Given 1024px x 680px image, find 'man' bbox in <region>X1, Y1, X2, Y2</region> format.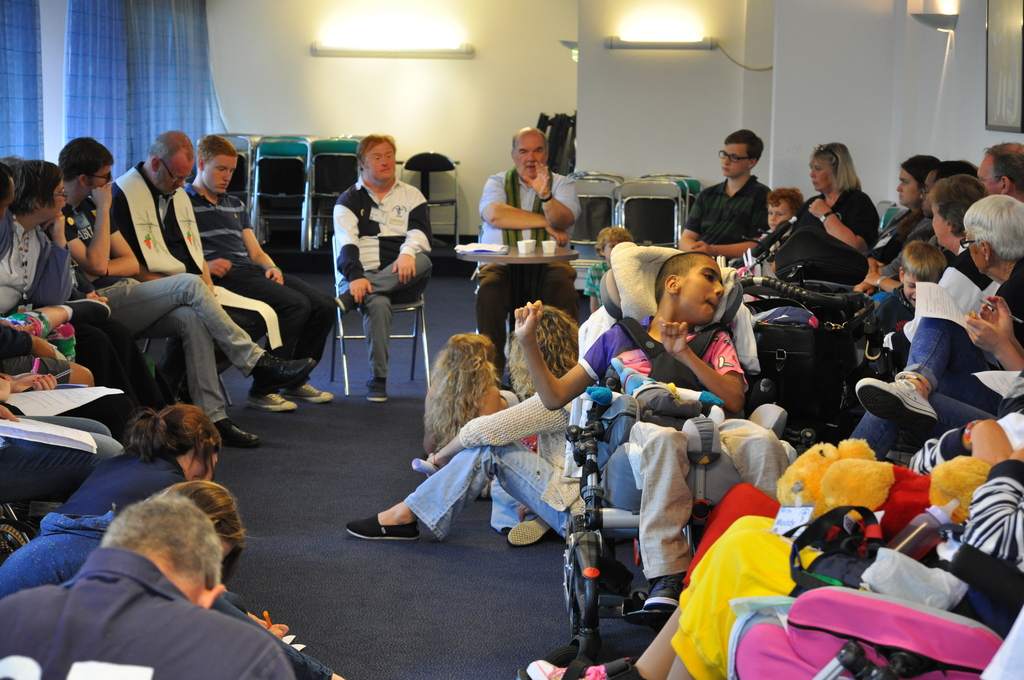
<region>678, 134, 769, 275</region>.
